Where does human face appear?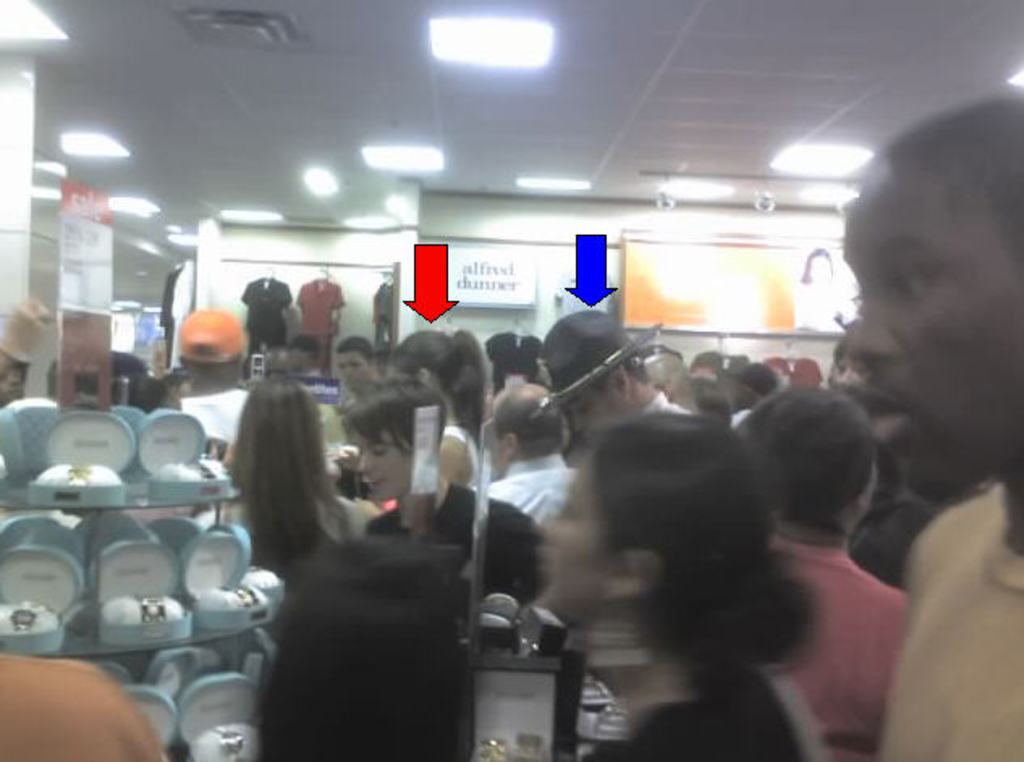
Appears at select_region(810, 256, 827, 285).
